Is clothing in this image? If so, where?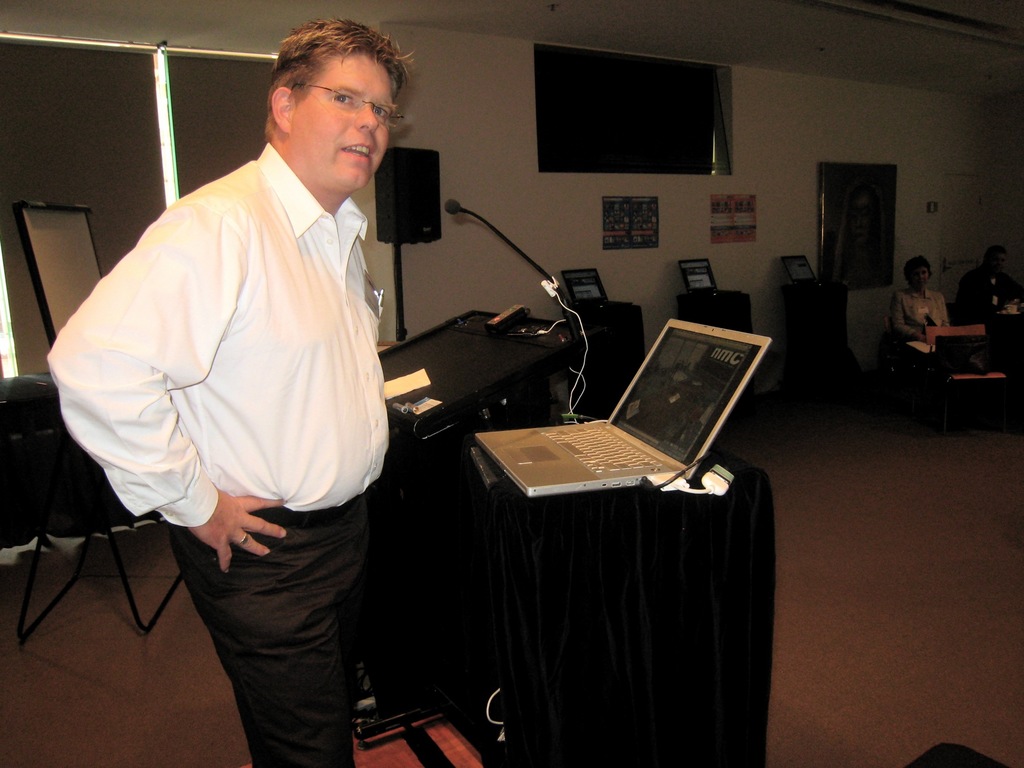
Yes, at bbox=(950, 264, 1010, 325).
